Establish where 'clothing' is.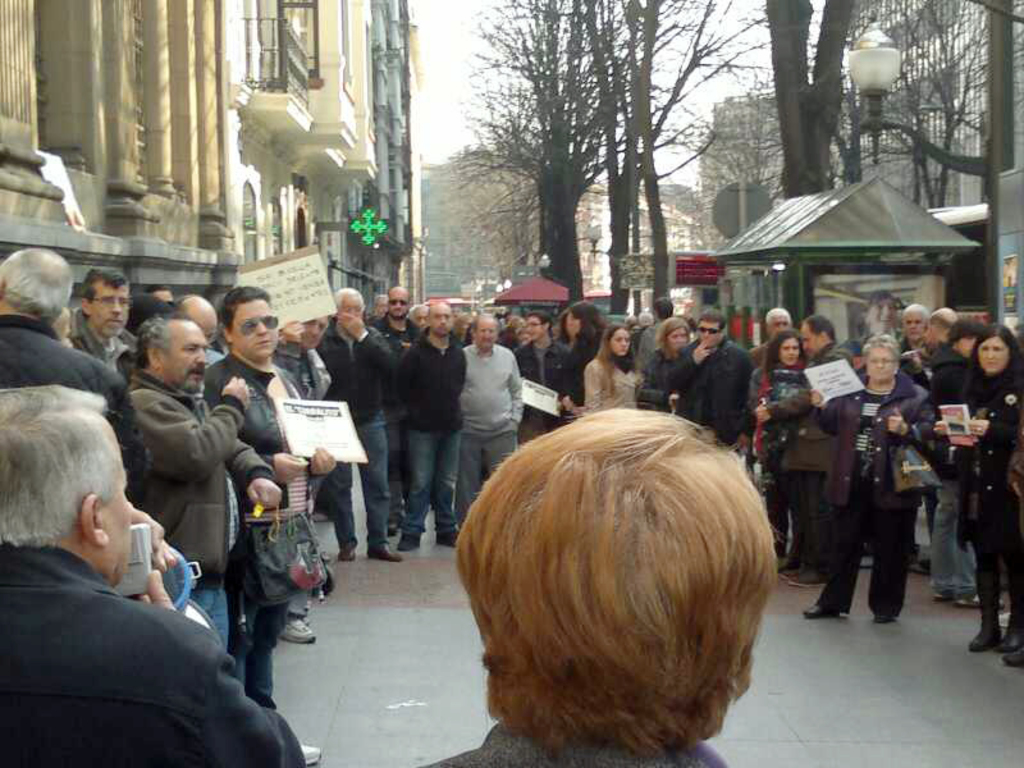
Established at [x1=672, y1=337, x2=756, y2=453].
